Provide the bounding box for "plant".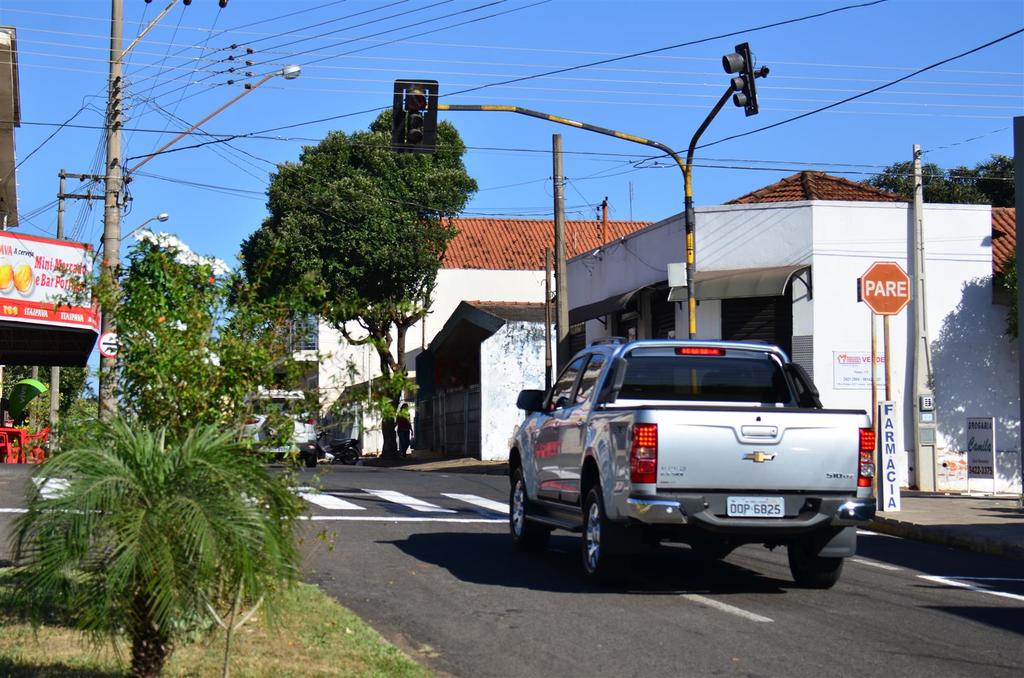
{"x1": 0, "y1": 417, "x2": 319, "y2": 677}.
